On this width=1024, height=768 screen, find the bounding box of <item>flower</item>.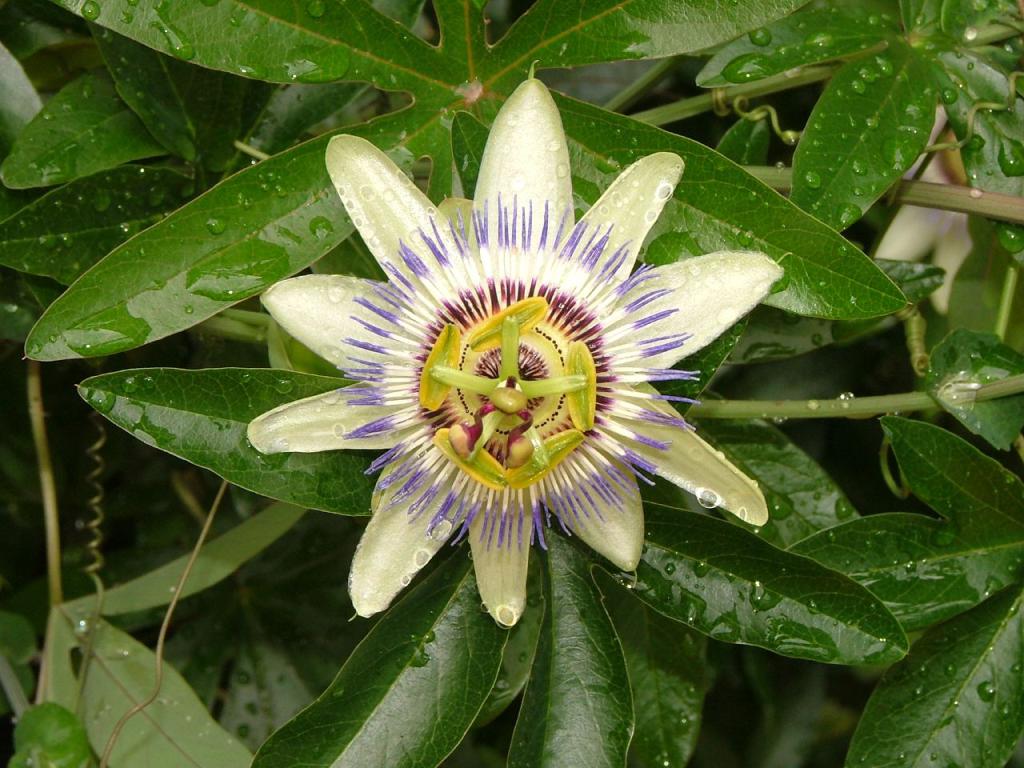
Bounding box: <box>260,102,784,630</box>.
